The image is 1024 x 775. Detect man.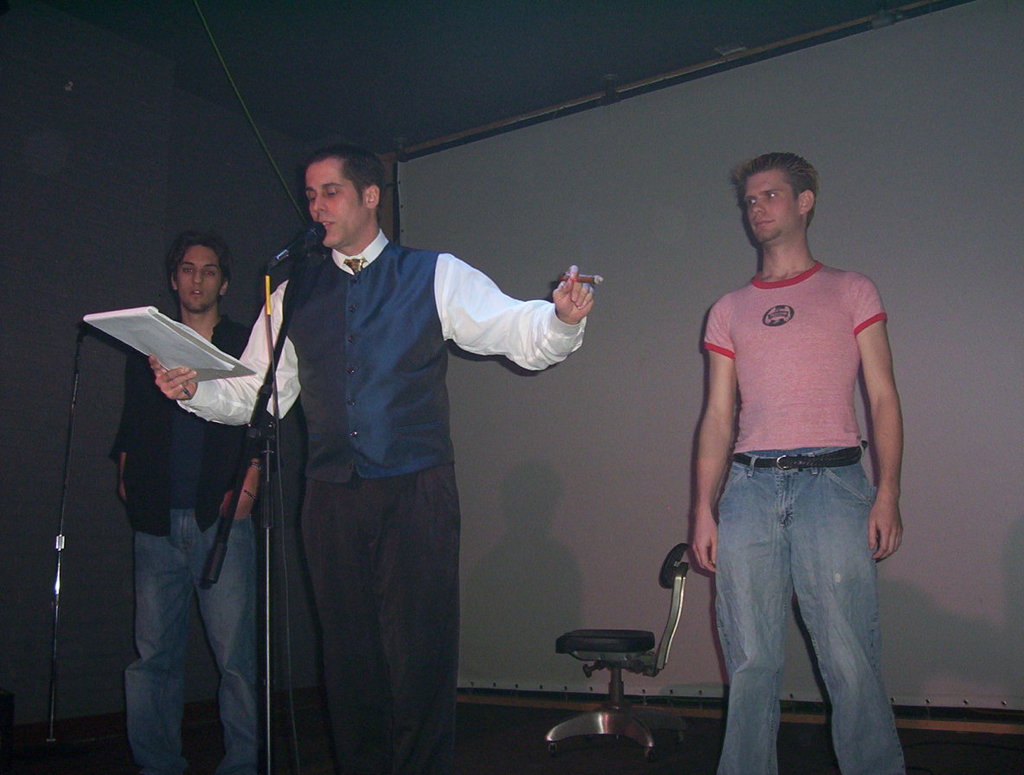
Detection: bbox(685, 150, 907, 774).
